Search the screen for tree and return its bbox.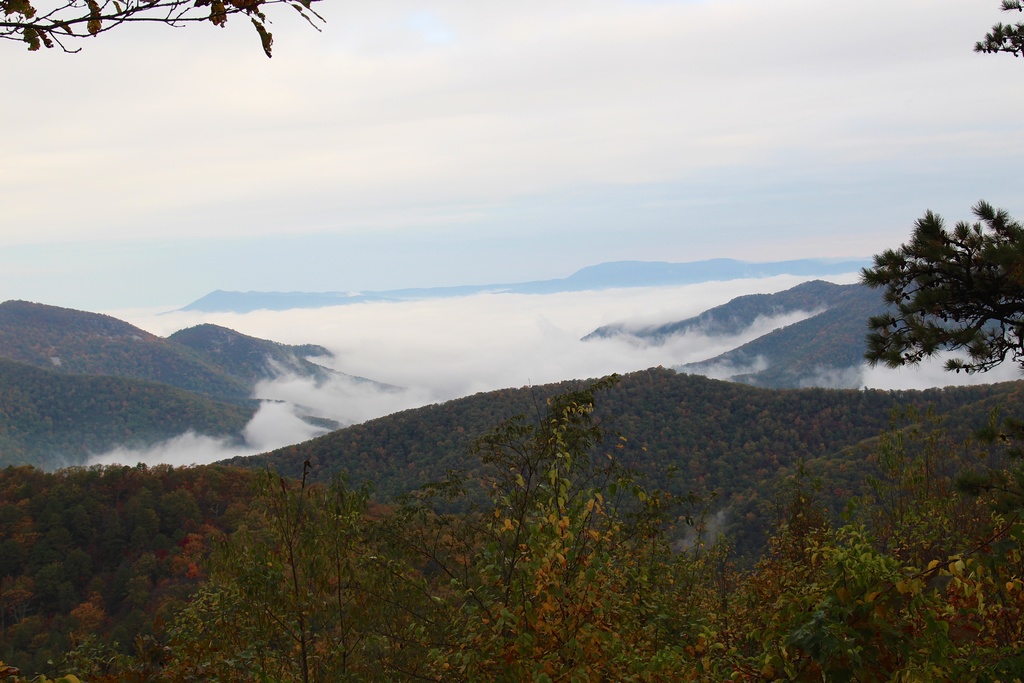
Found: detection(0, 0, 338, 54).
